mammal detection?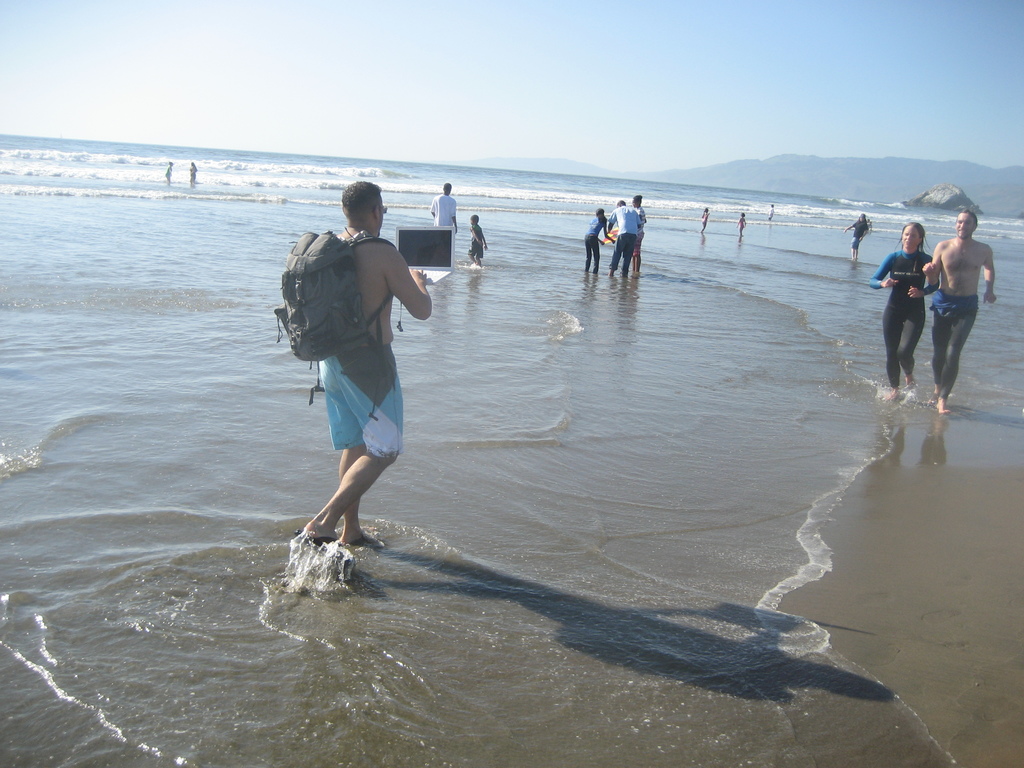
[left=189, top=160, right=204, bottom=184]
